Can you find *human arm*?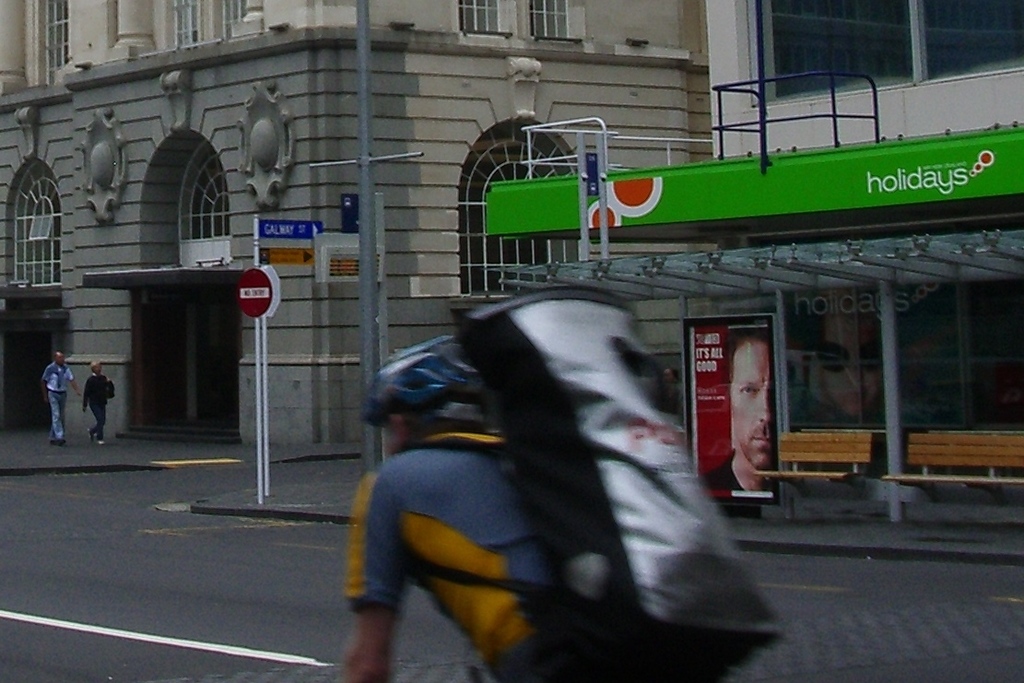
Yes, bounding box: box=[351, 473, 402, 679].
